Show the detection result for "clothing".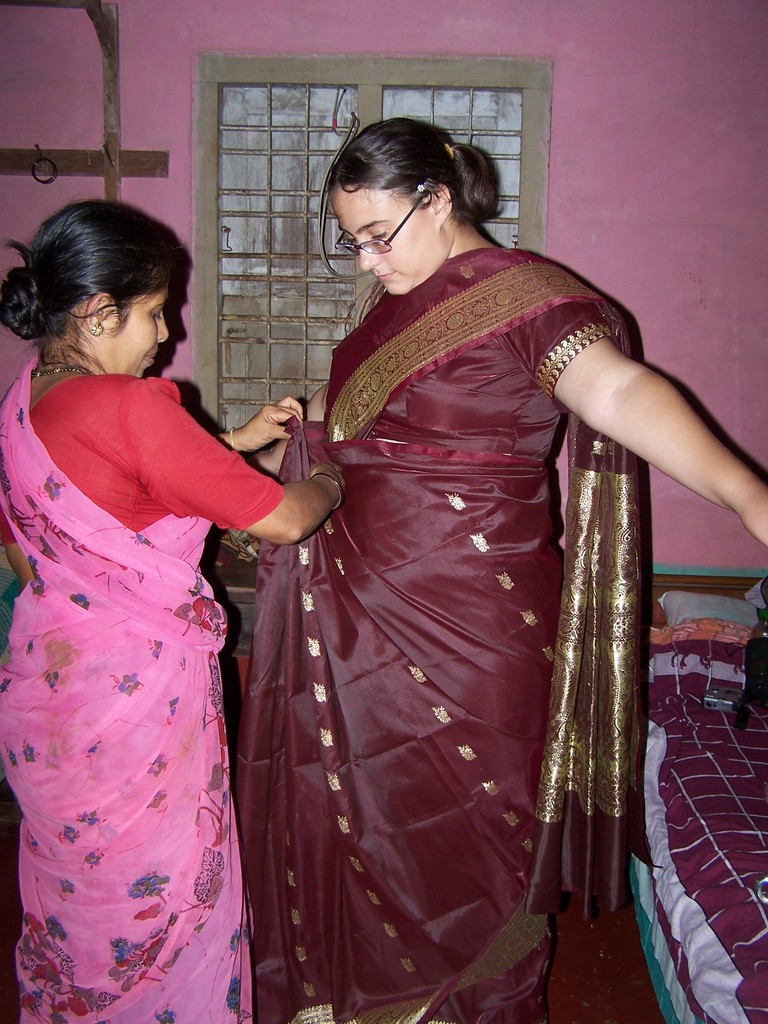
<box>7,285,282,981</box>.
